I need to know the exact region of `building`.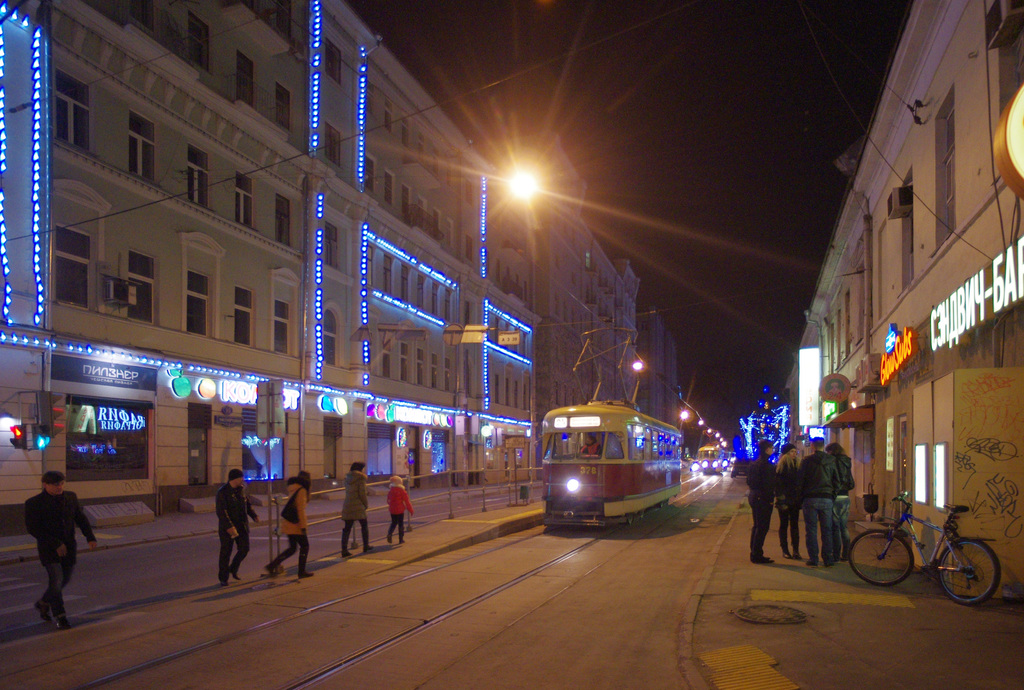
Region: detection(0, 0, 691, 524).
